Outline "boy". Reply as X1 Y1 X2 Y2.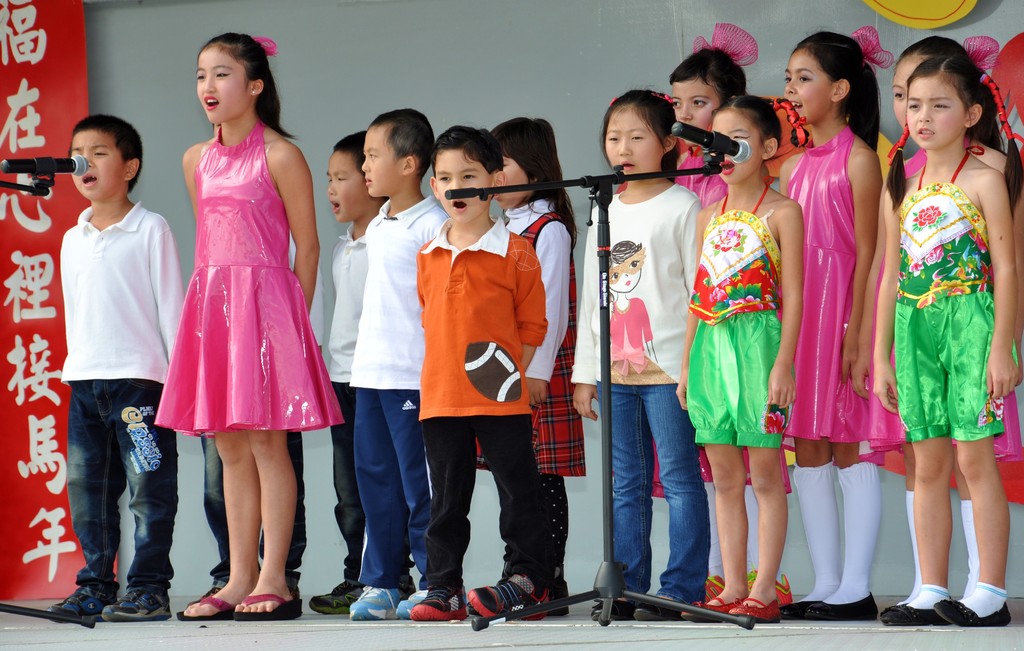
310 131 416 613.
